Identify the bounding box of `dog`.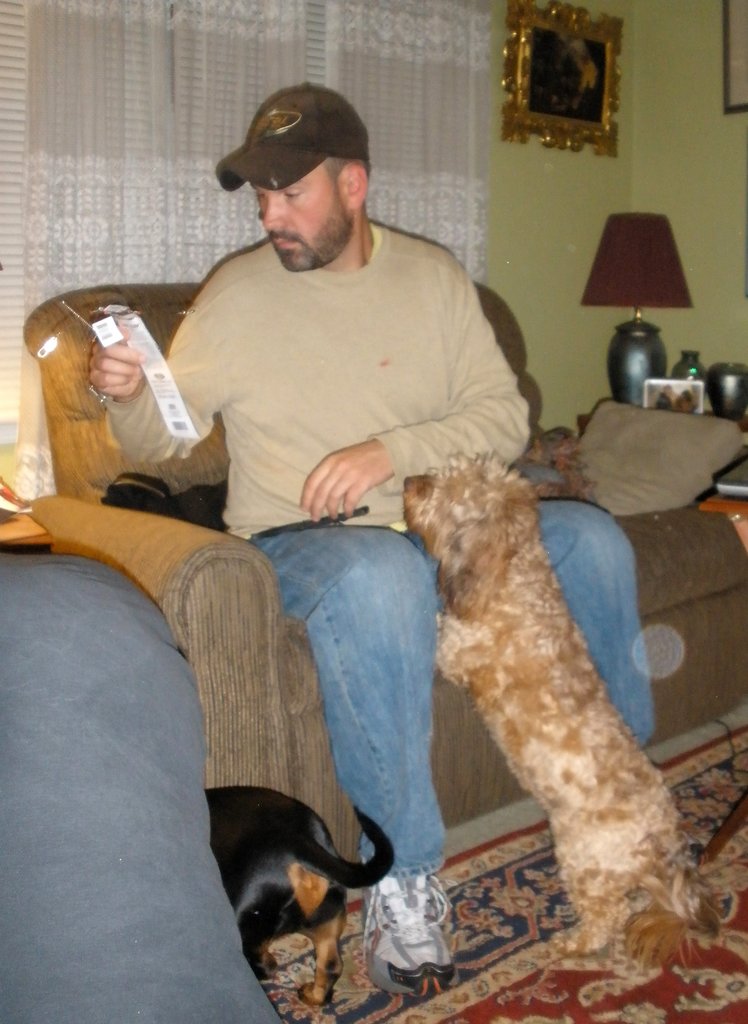
202,788,398,1008.
